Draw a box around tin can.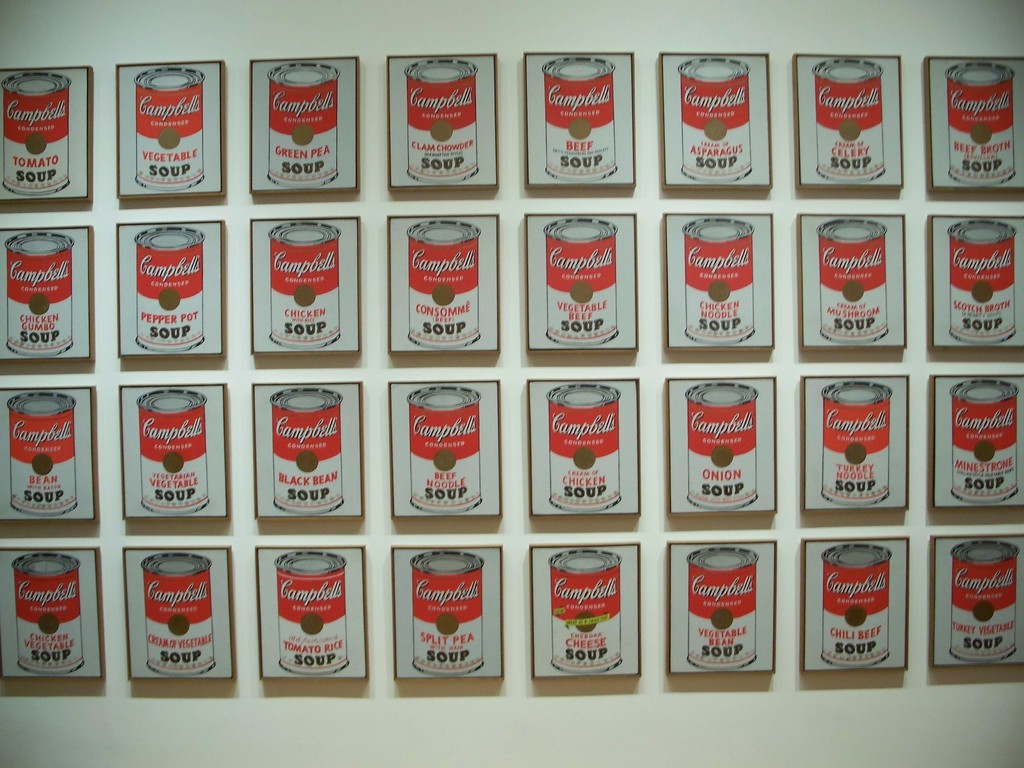
[399, 58, 477, 184].
